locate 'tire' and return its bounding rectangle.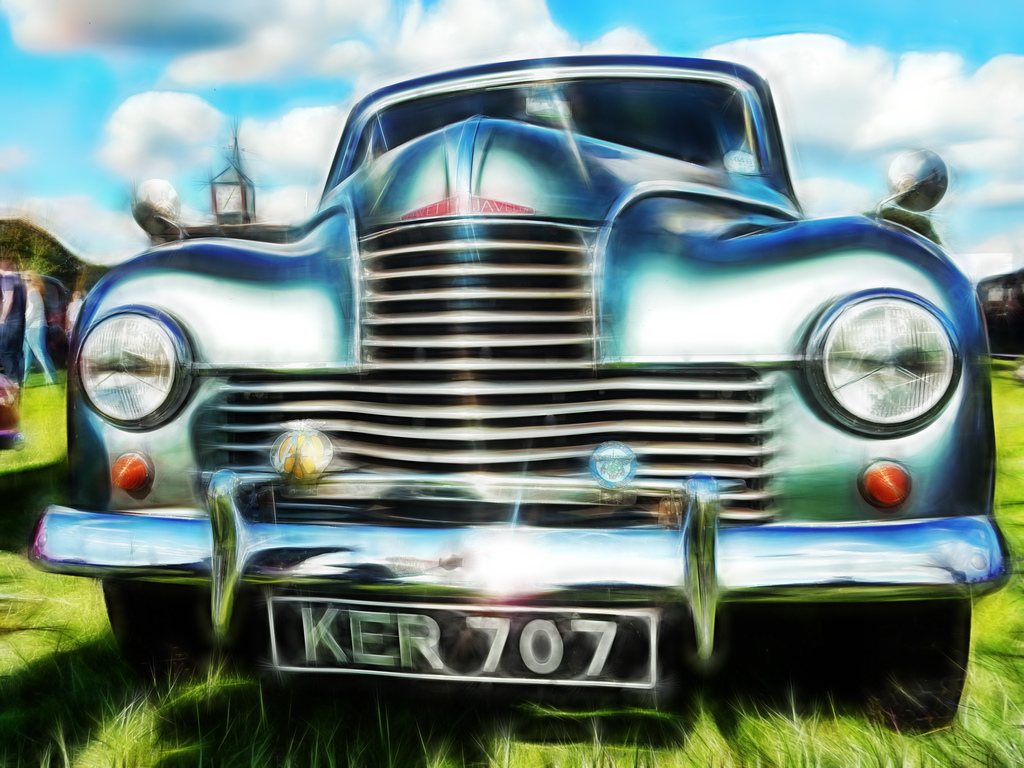
100, 577, 257, 671.
